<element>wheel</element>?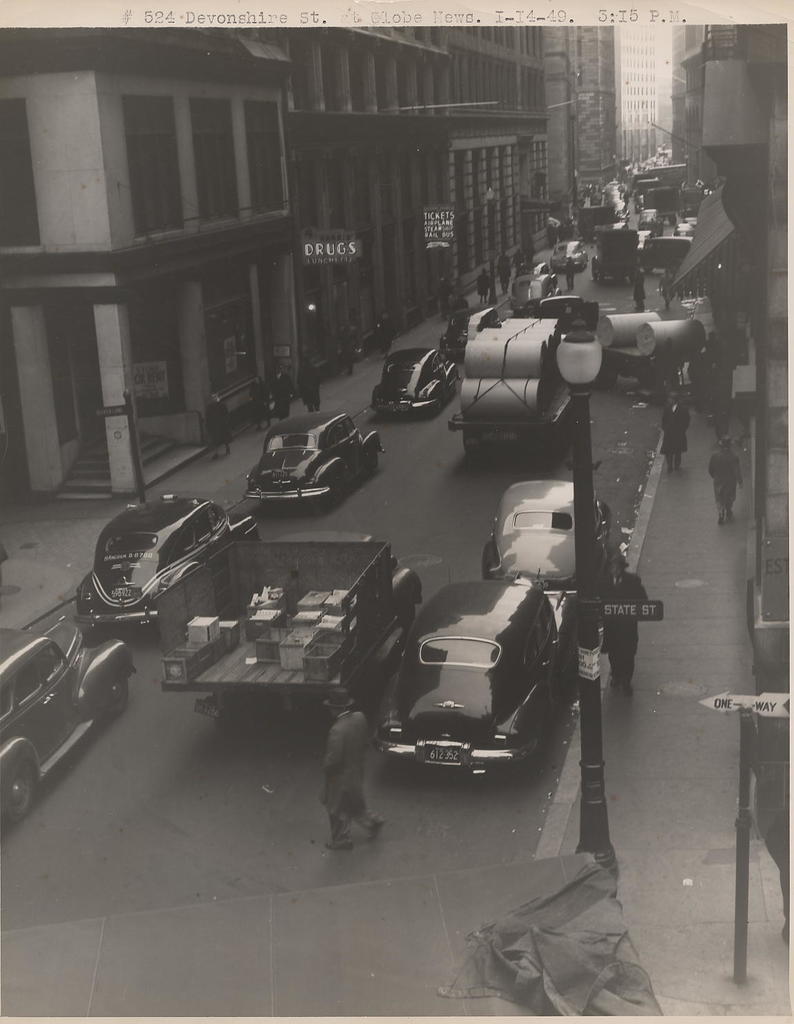
box=[108, 673, 129, 713]
